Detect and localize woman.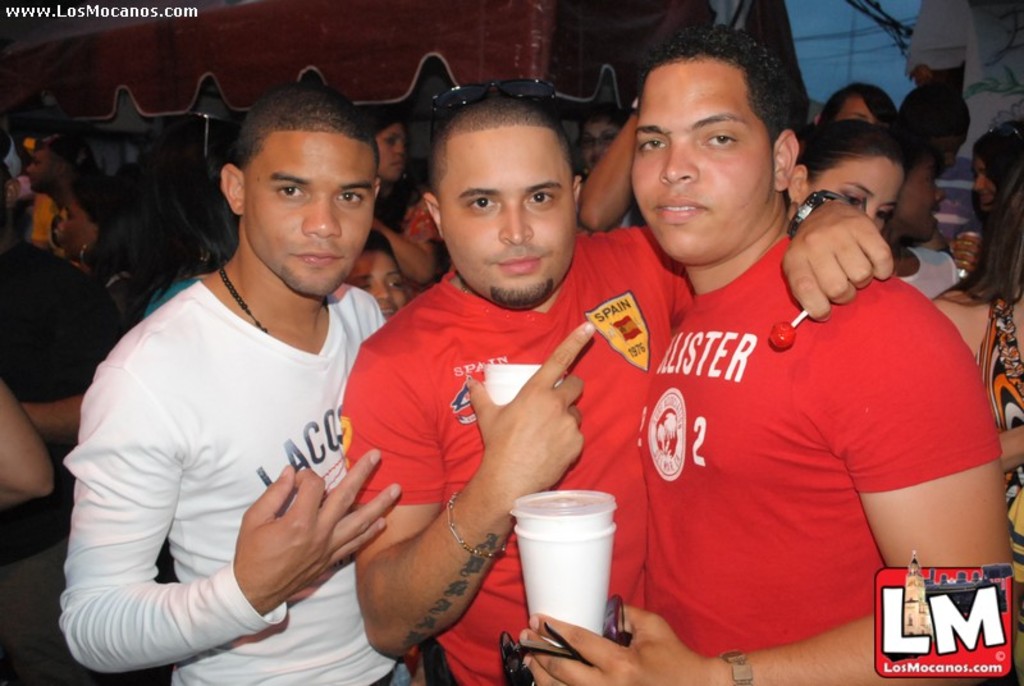
Localized at (left=924, top=156, right=1023, bottom=685).
